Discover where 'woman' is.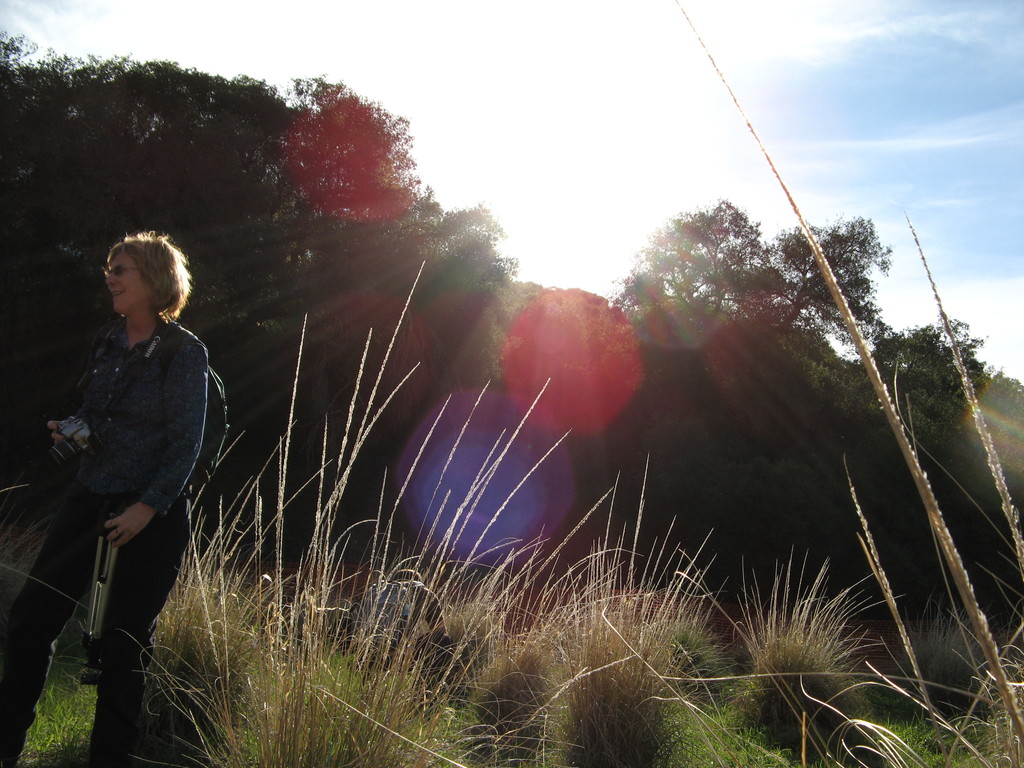
Discovered at (left=29, top=205, right=216, bottom=707).
